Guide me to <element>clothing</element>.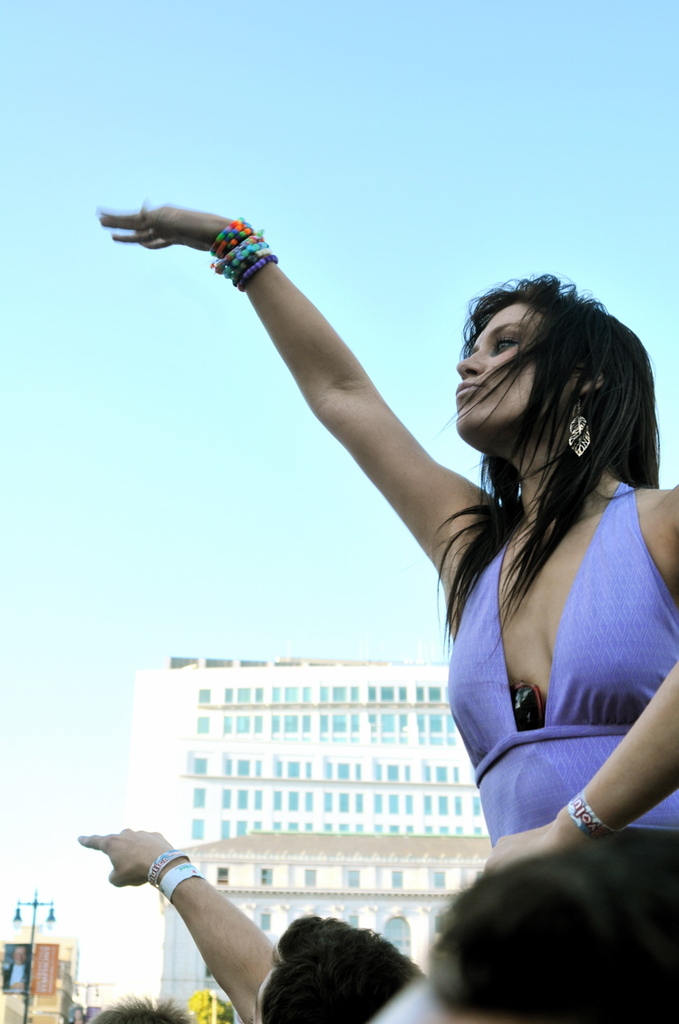
Guidance: <bbox>412, 396, 678, 875</bbox>.
